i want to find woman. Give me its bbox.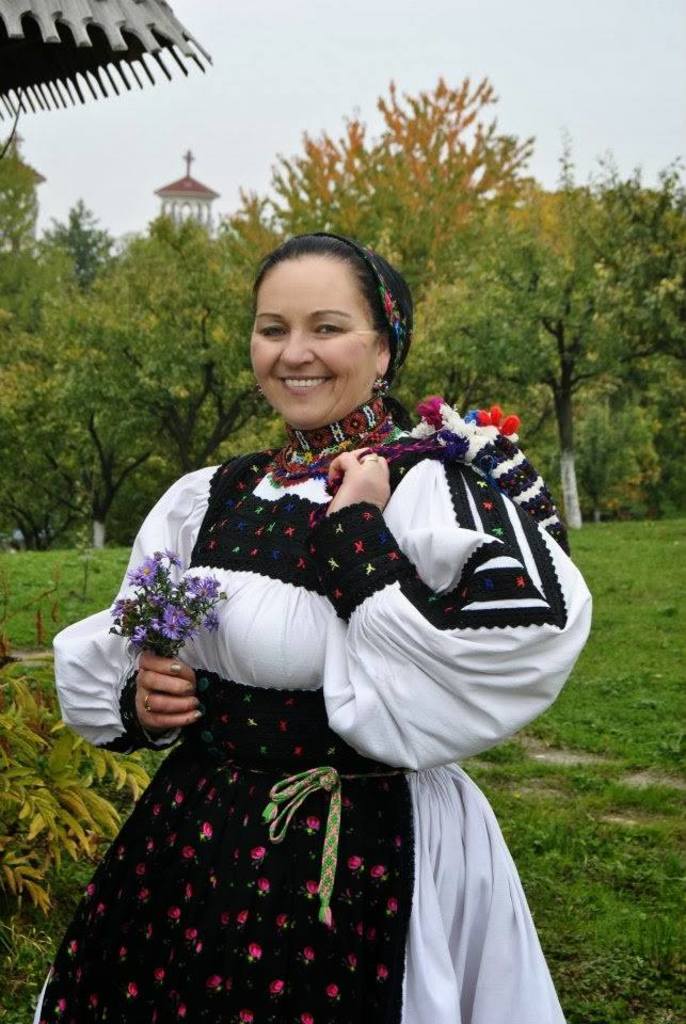
box(60, 212, 585, 1020).
